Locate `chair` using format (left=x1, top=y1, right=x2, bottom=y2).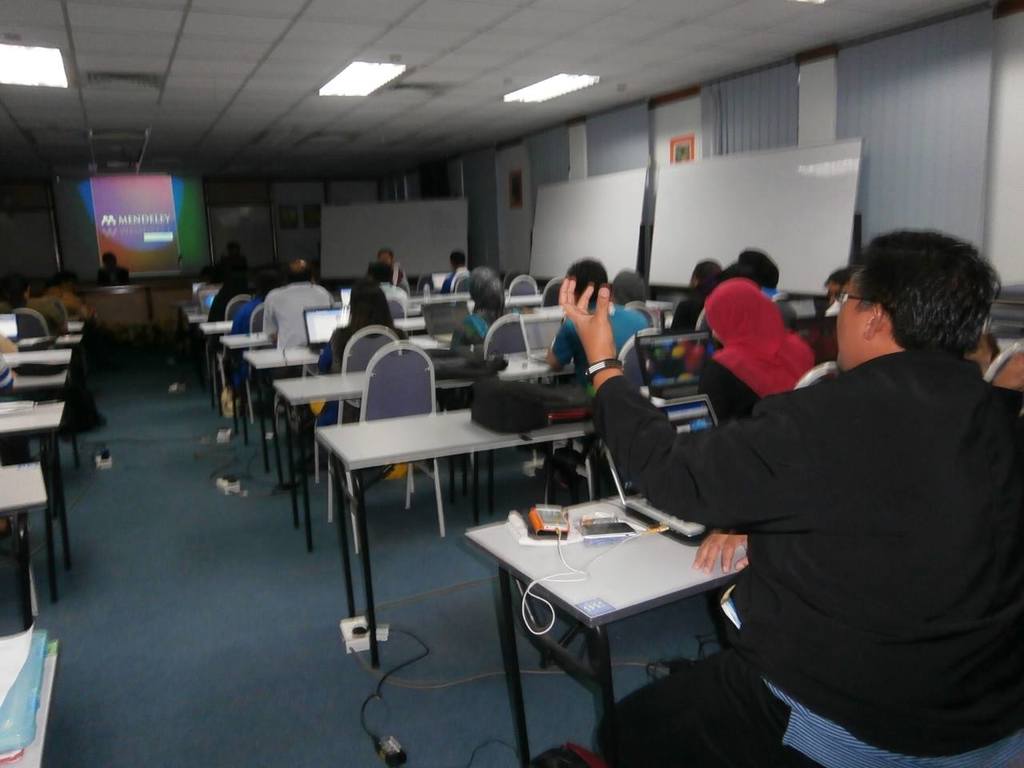
(left=10, top=302, right=49, bottom=342).
